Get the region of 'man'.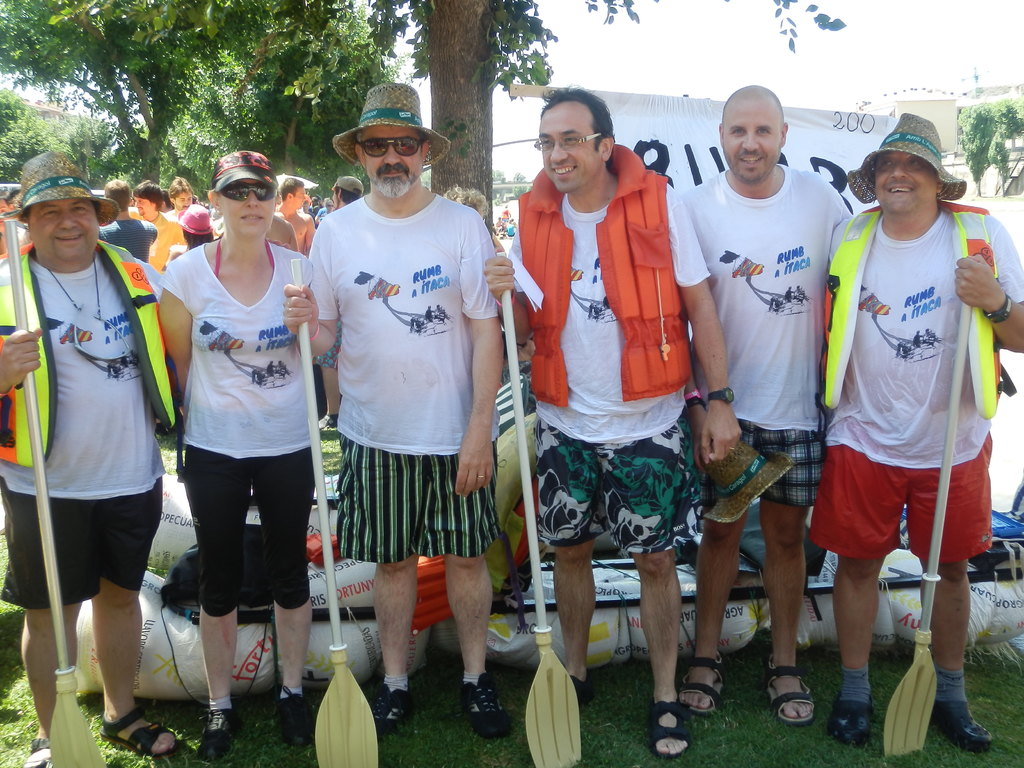
locate(0, 147, 193, 767).
